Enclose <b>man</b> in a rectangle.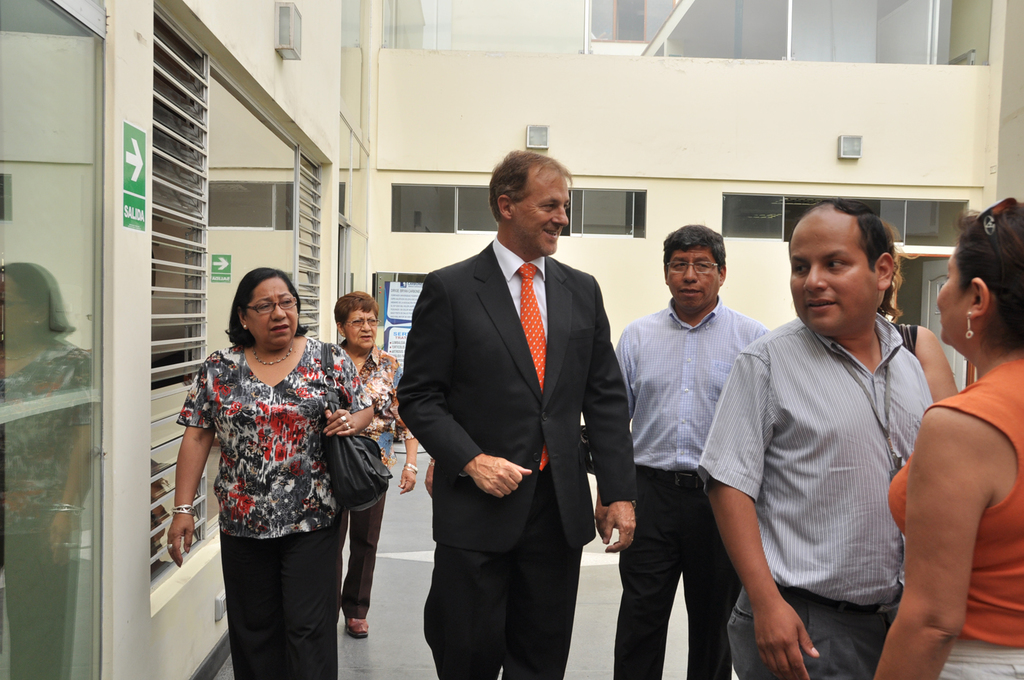
720 182 965 656.
